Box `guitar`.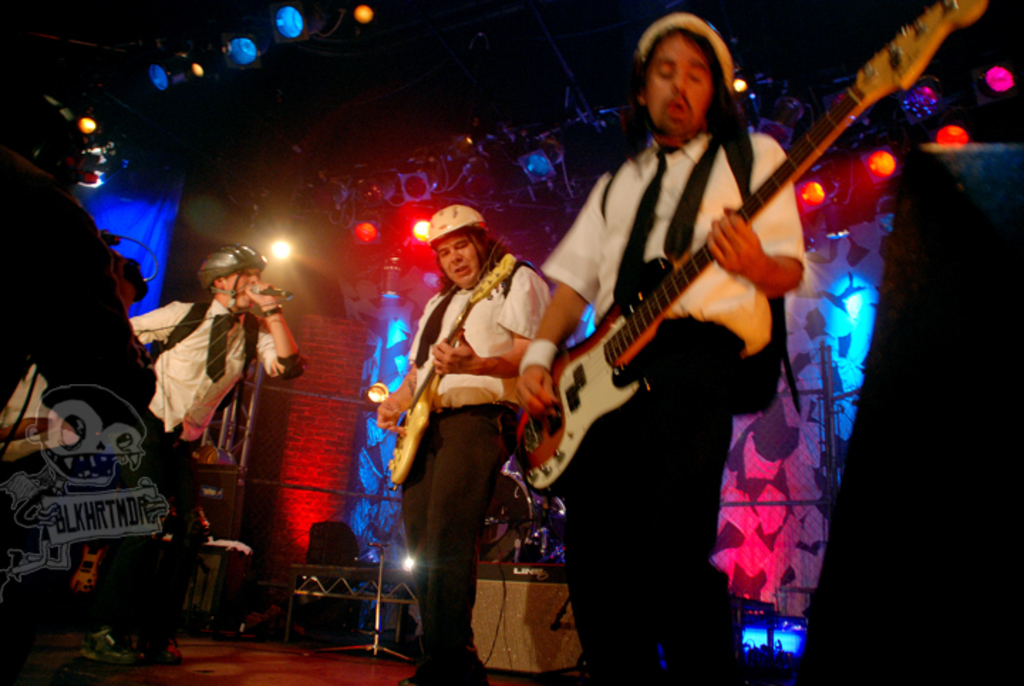
{"left": 501, "top": 0, "right": 984, "bottom": 494}.
